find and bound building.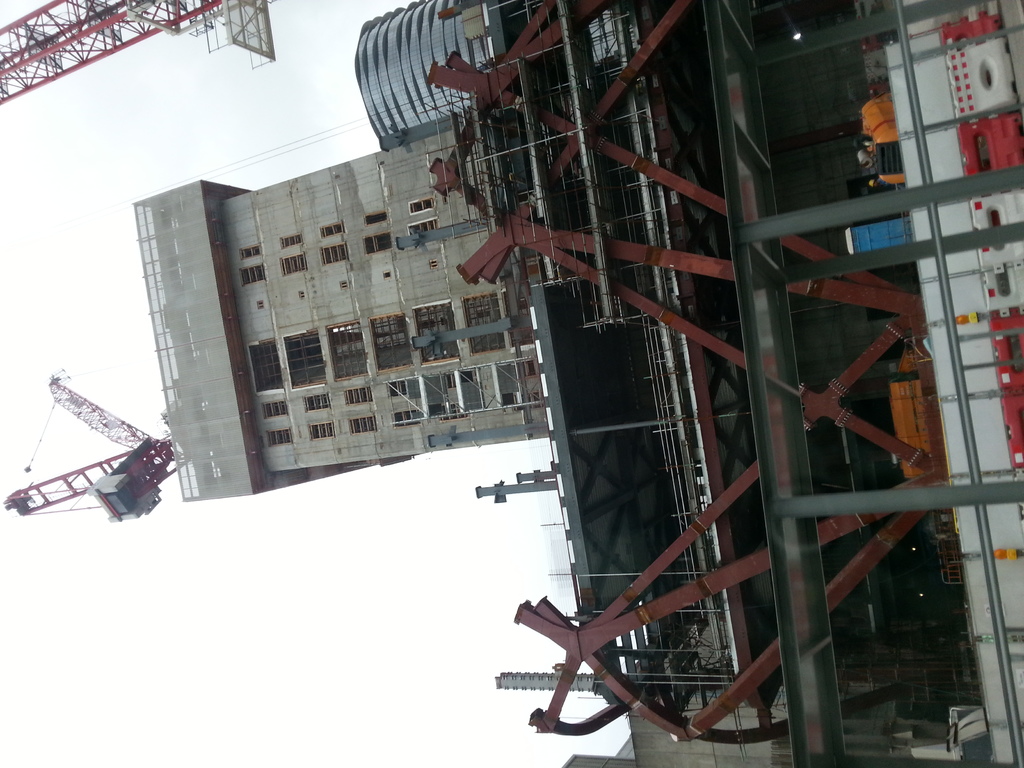
Bound: bbox=[89, 114, 599, 526].
